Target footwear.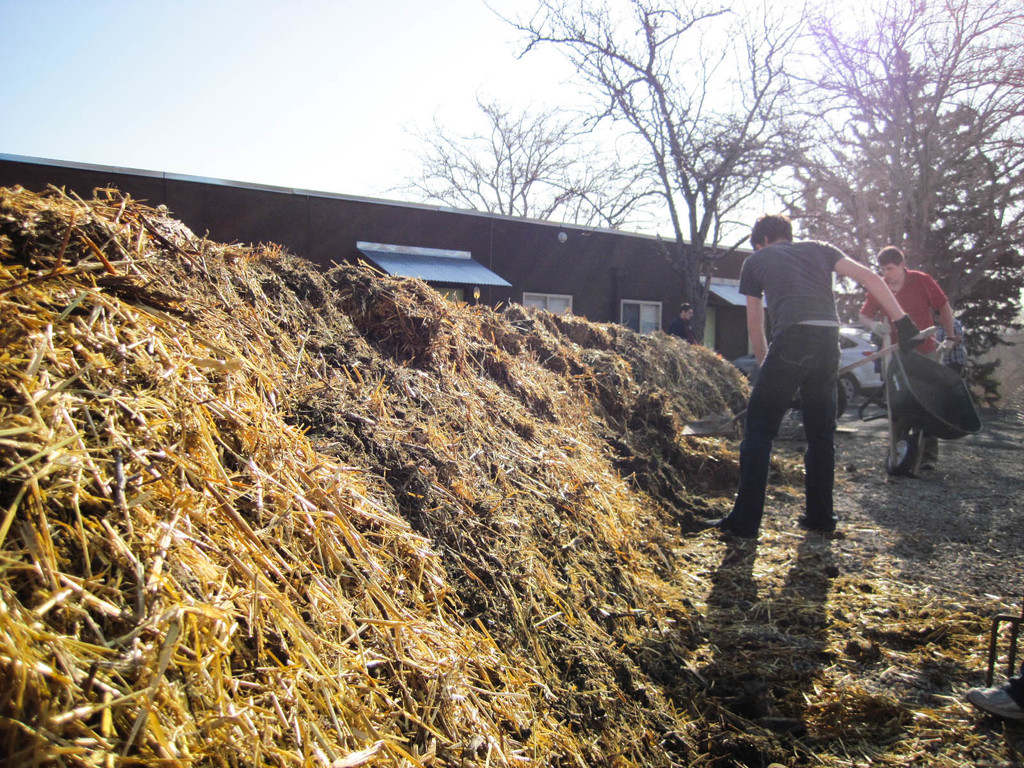
Target region: (794,511,833,531).
